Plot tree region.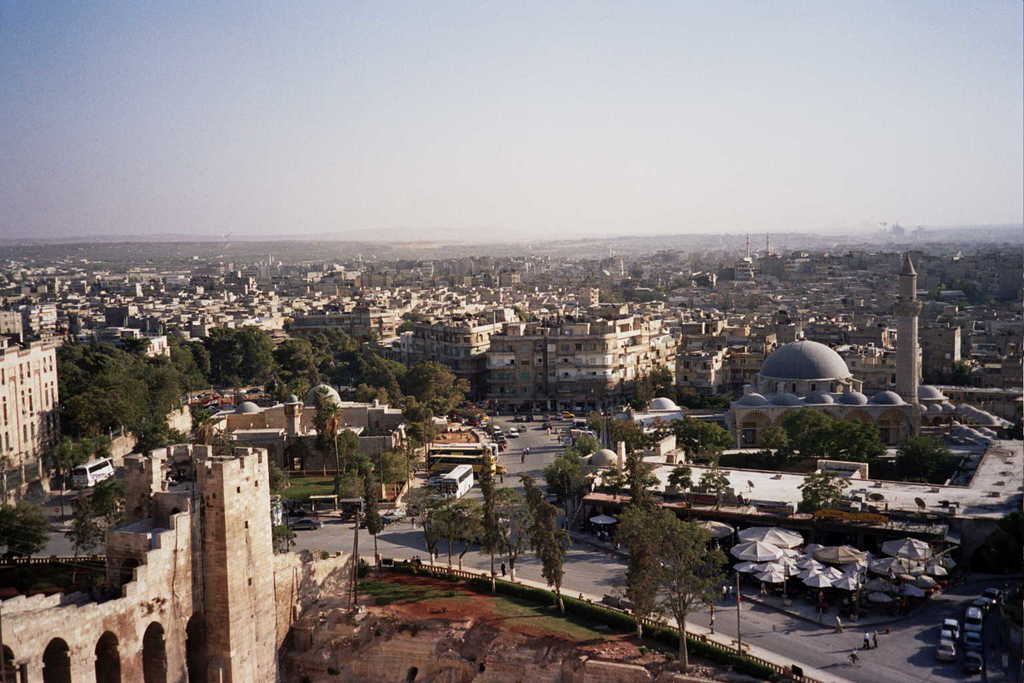
Plotted at 546 451 583 512.
